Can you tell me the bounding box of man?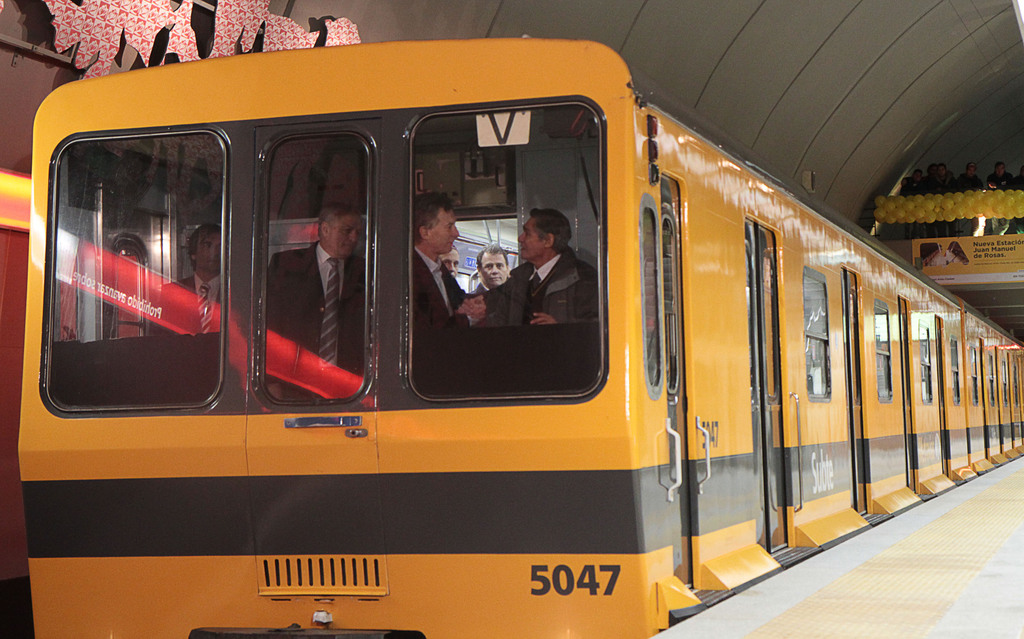
select_region(407, 188, 462, 334).
